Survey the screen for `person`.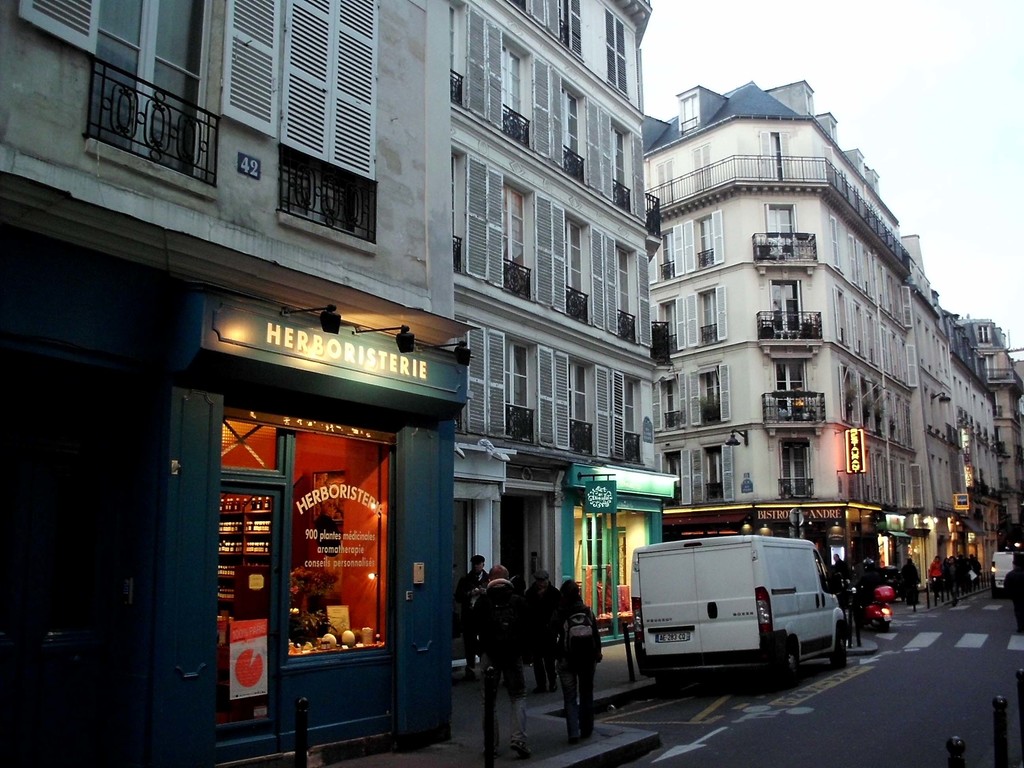
Survey found: {"left": 521, "top": 570, "right": 559, "bottom": 694}.
